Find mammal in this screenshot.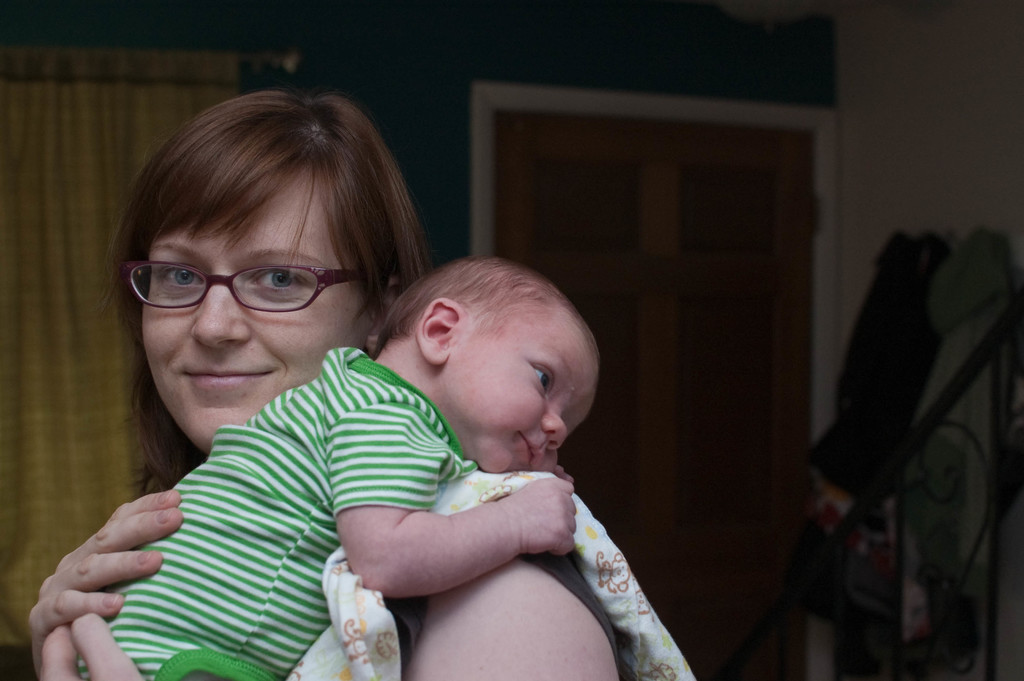
The bounding box for mammal is 29, 92, 622, 680.
